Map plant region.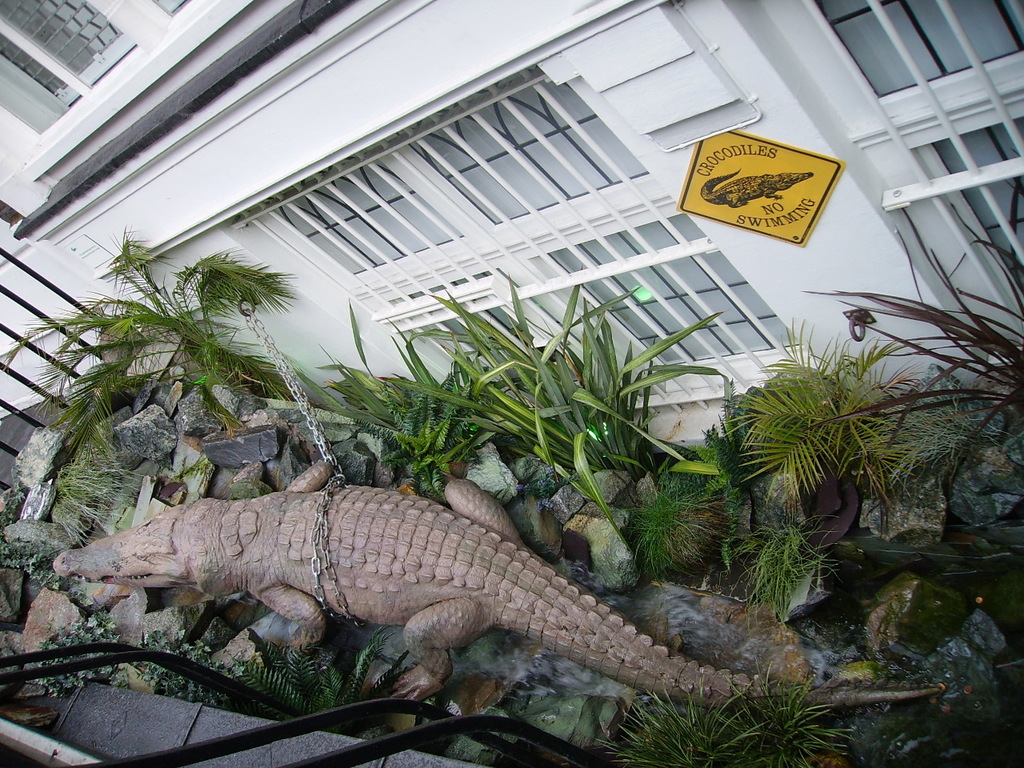
Mapped to {"left": 722, "top": 314, "right": 974, "bottom": 496}.
